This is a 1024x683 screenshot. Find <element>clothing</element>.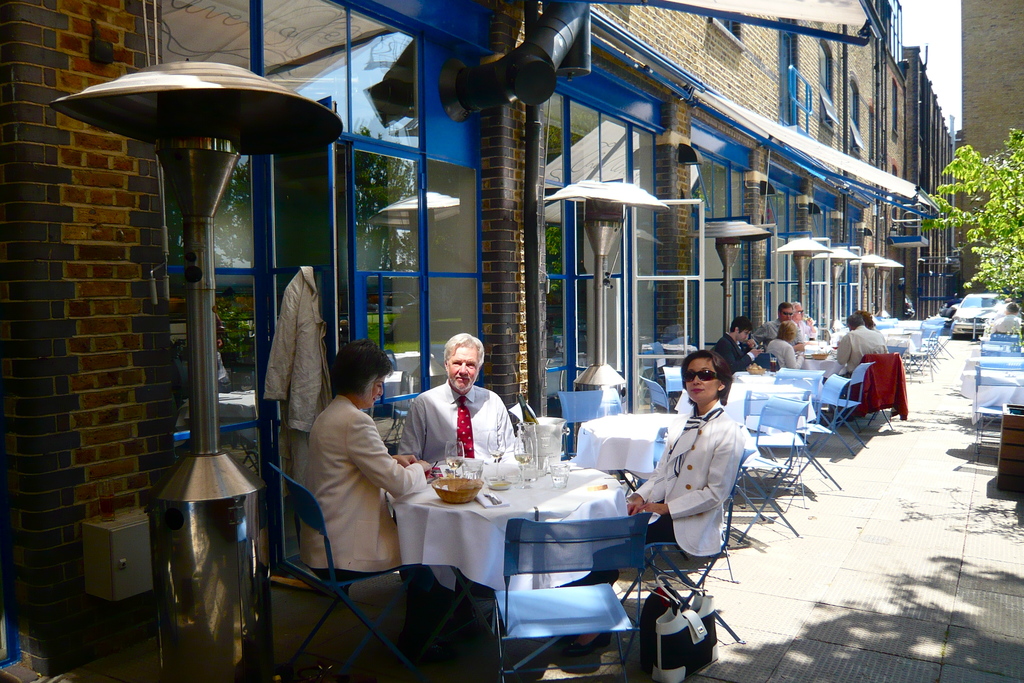
Bounding box: rect(797, 323, 816, 336).
